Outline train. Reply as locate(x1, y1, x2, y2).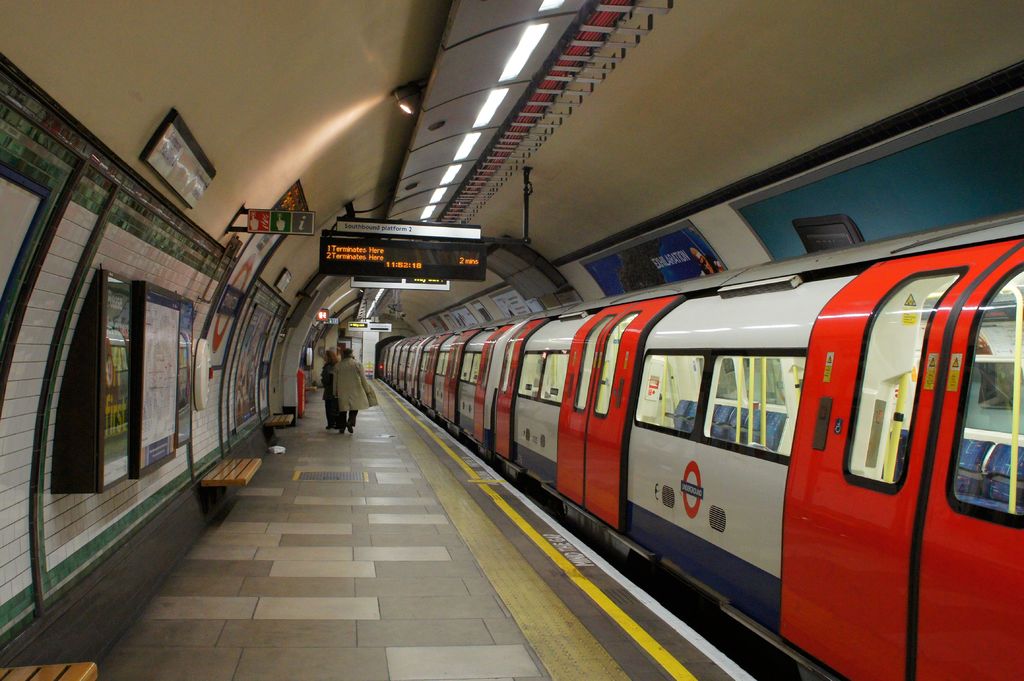
locate(378, 214, 1023, 680).
